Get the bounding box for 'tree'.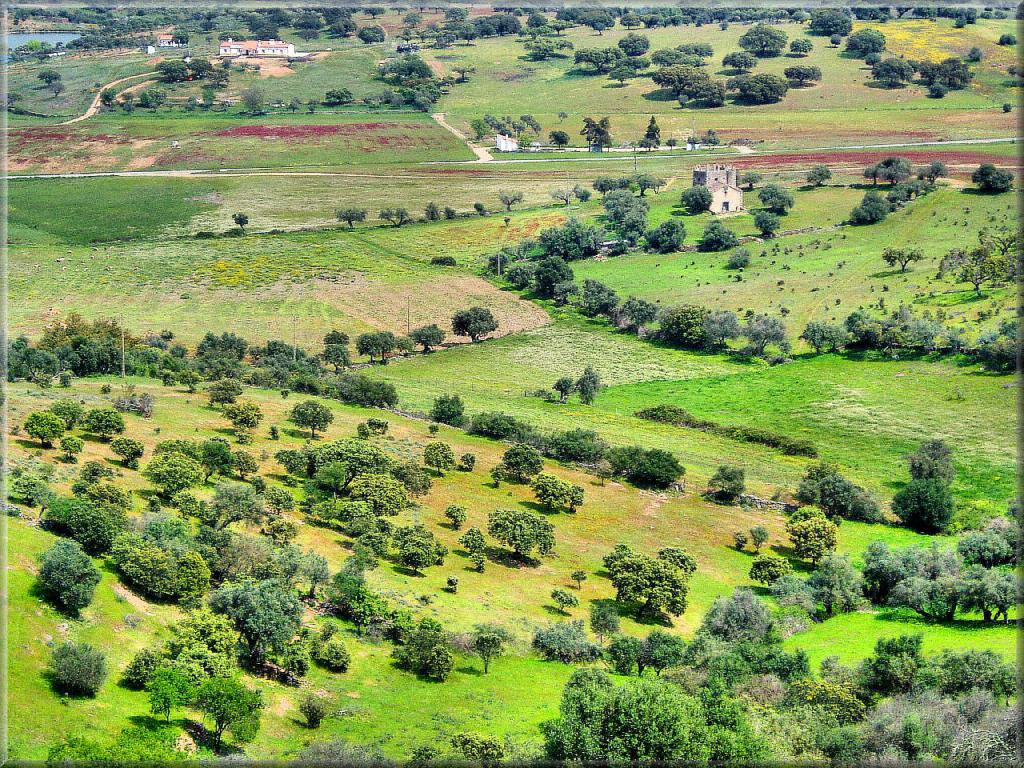
(x1=721, y1=70, x2=785, y2=101).
